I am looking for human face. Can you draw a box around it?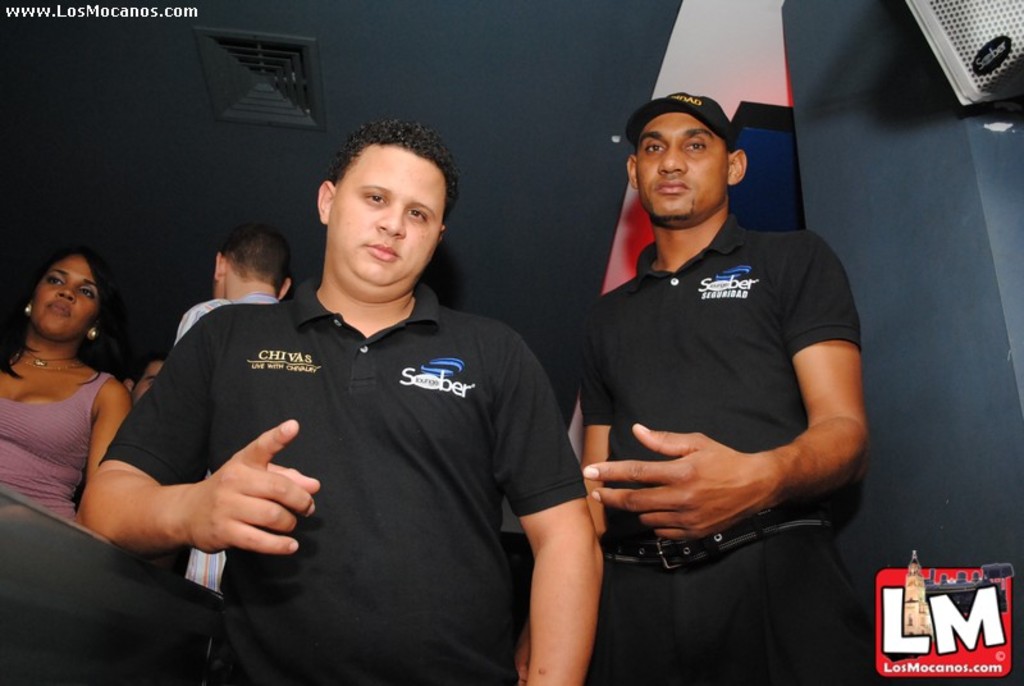
Sure, the bounding box is x1=325 y1=142 x2=443 y2=294.
